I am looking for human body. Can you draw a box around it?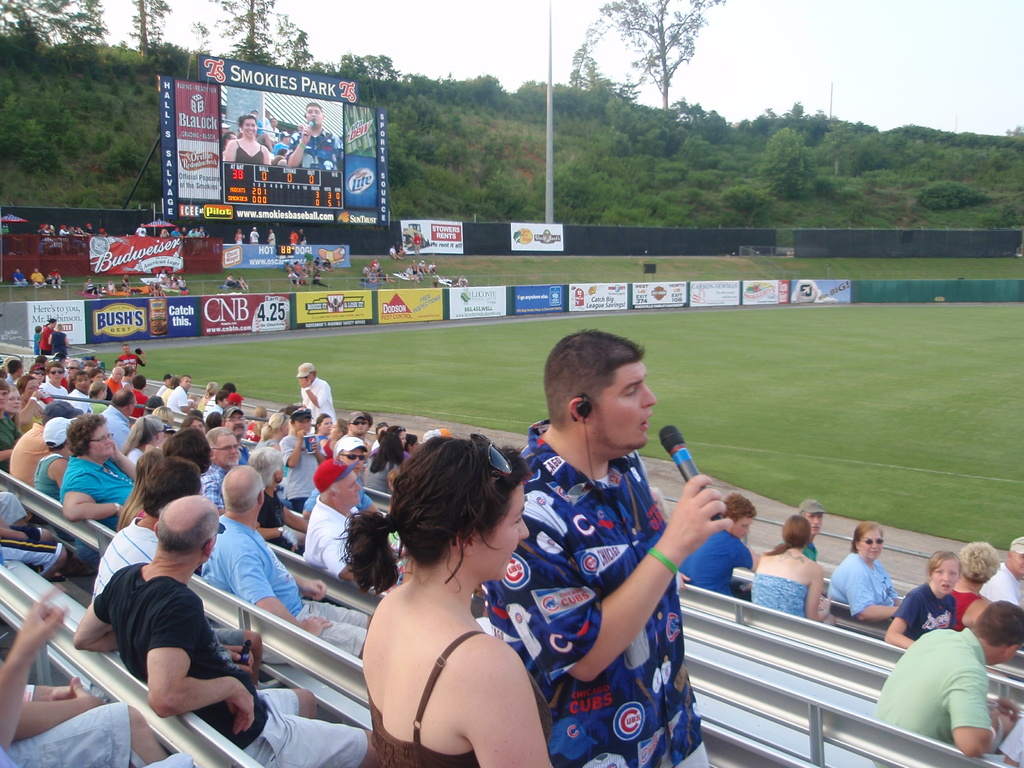
Sure, the bounding box is x1=329, y1=438, x2=369, y2=478.
